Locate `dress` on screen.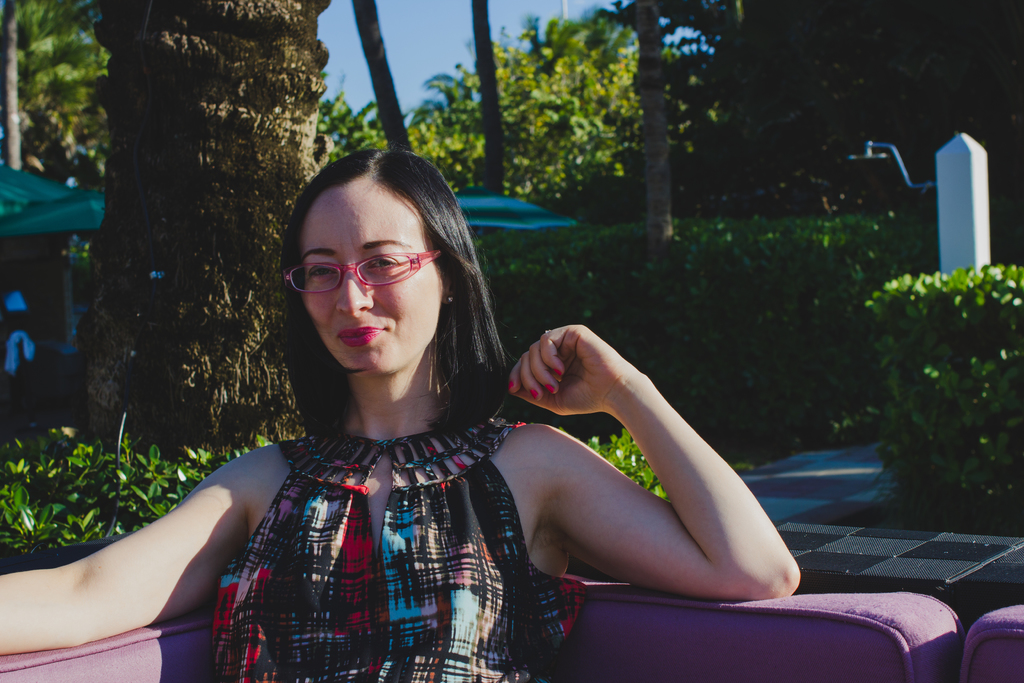
On screen at 170,411,591,682.
